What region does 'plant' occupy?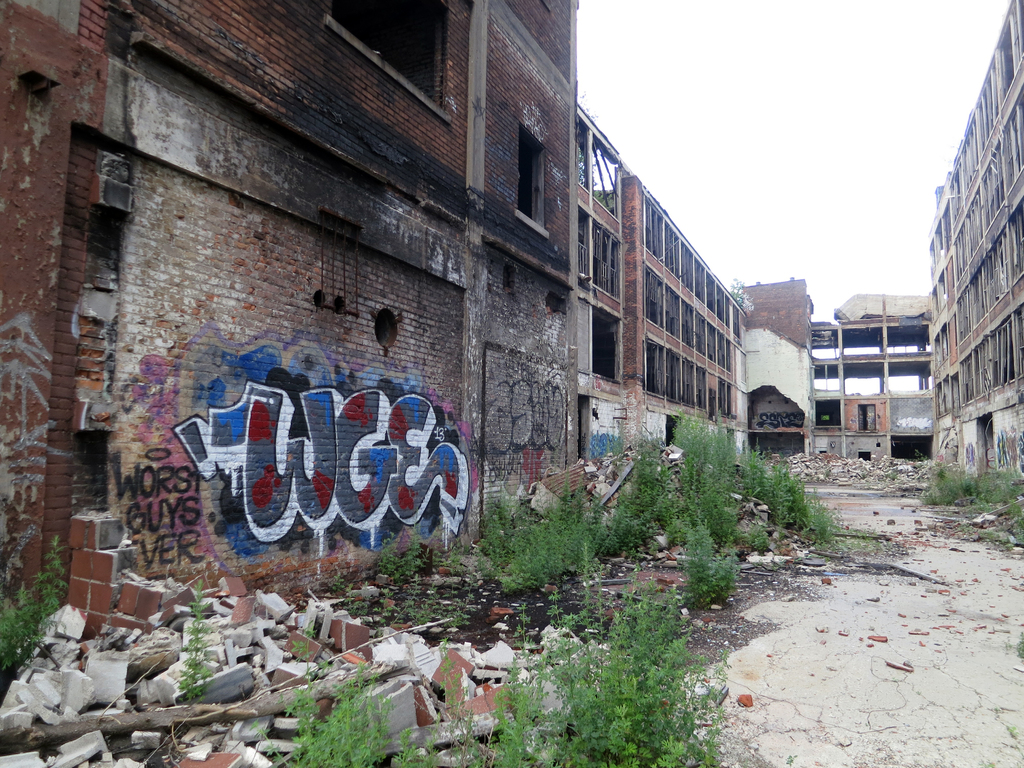
x1=784, y1=752, x2=797, y2=767.
